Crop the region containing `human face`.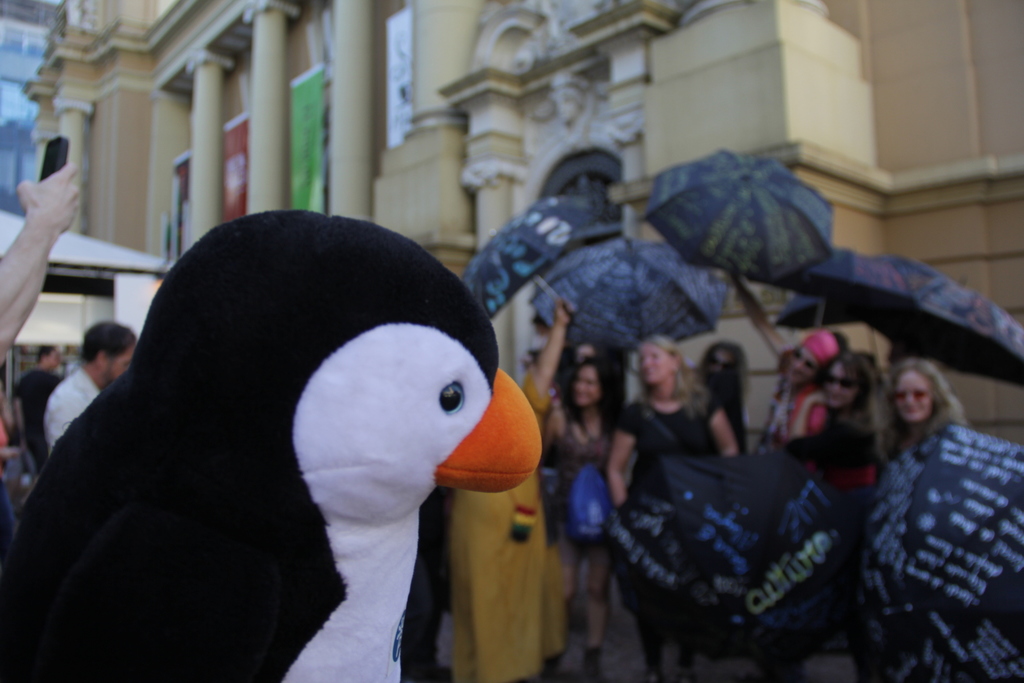
Crop region: 711,350,729,375.
